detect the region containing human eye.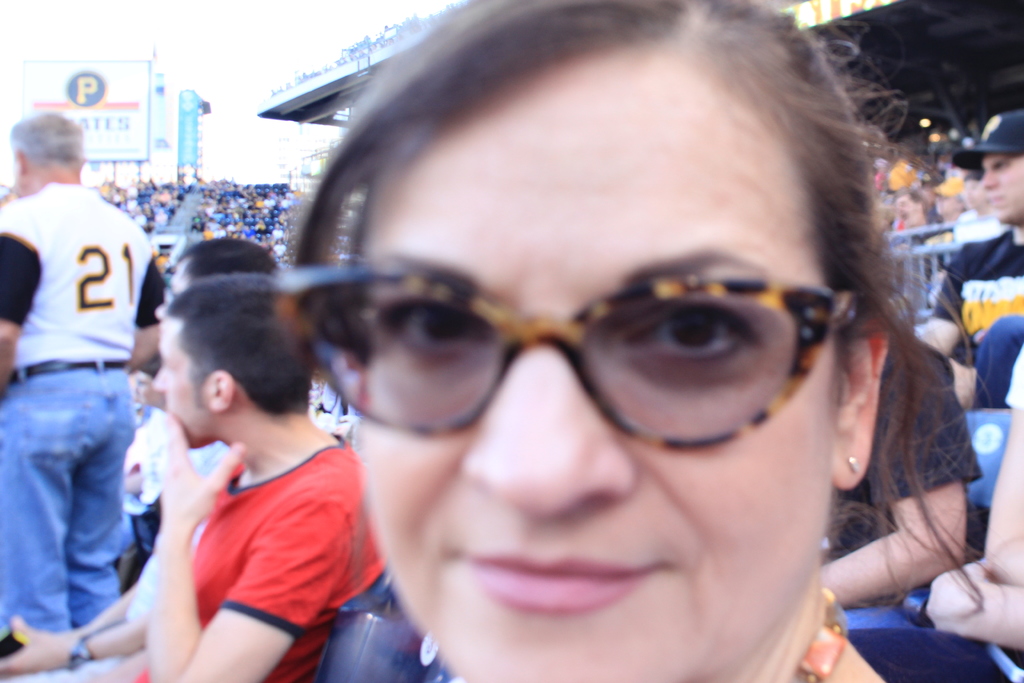
x1=365 y1=293 x2=483 y2=365.
